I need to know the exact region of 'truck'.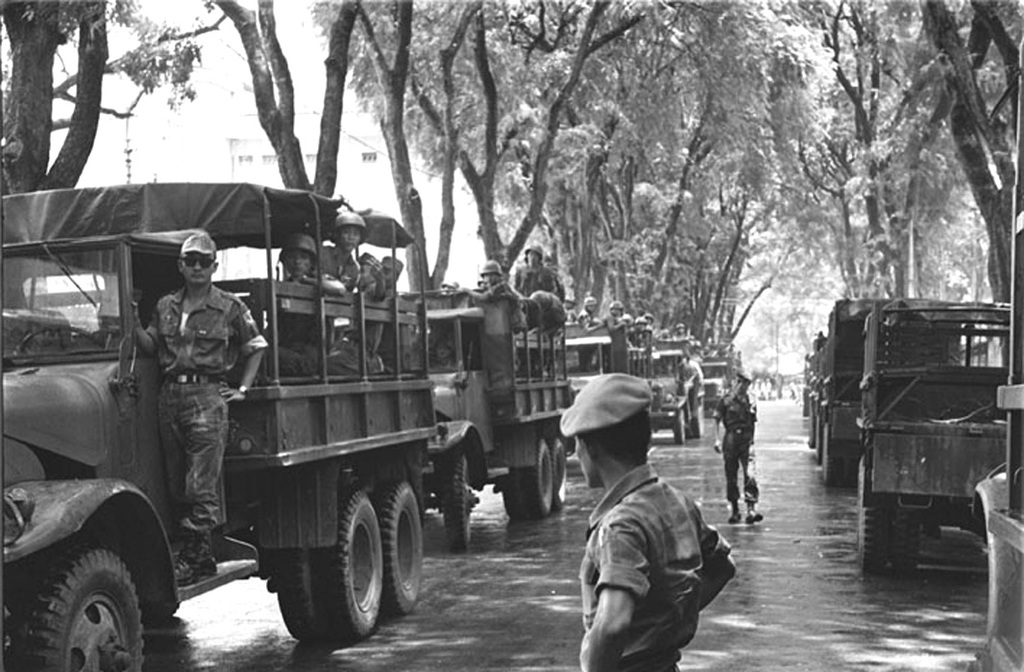
Region: 965:38:1023:670.
